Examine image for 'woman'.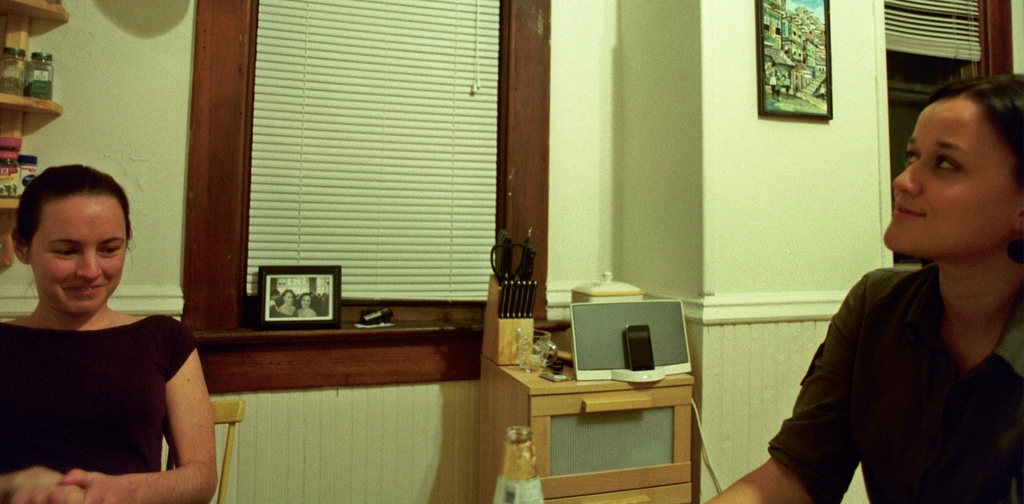
Examination result: left=775, top=76, right=1023, bottom=496.
